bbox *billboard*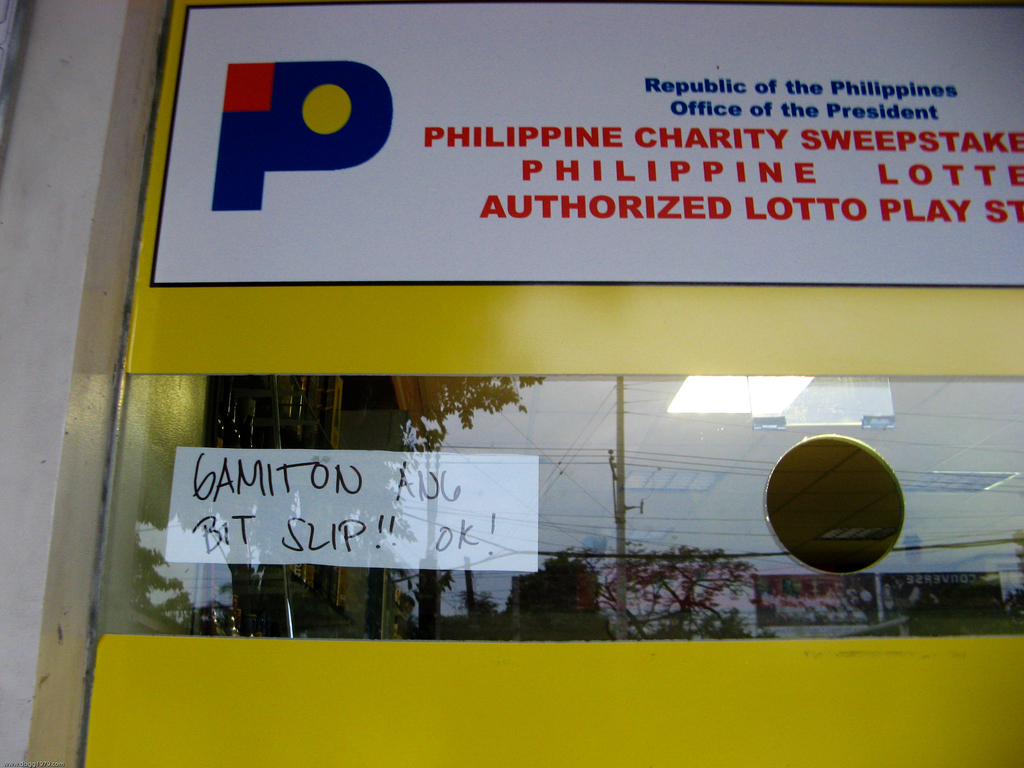
<region>161, 0, 1023, 286</region>
